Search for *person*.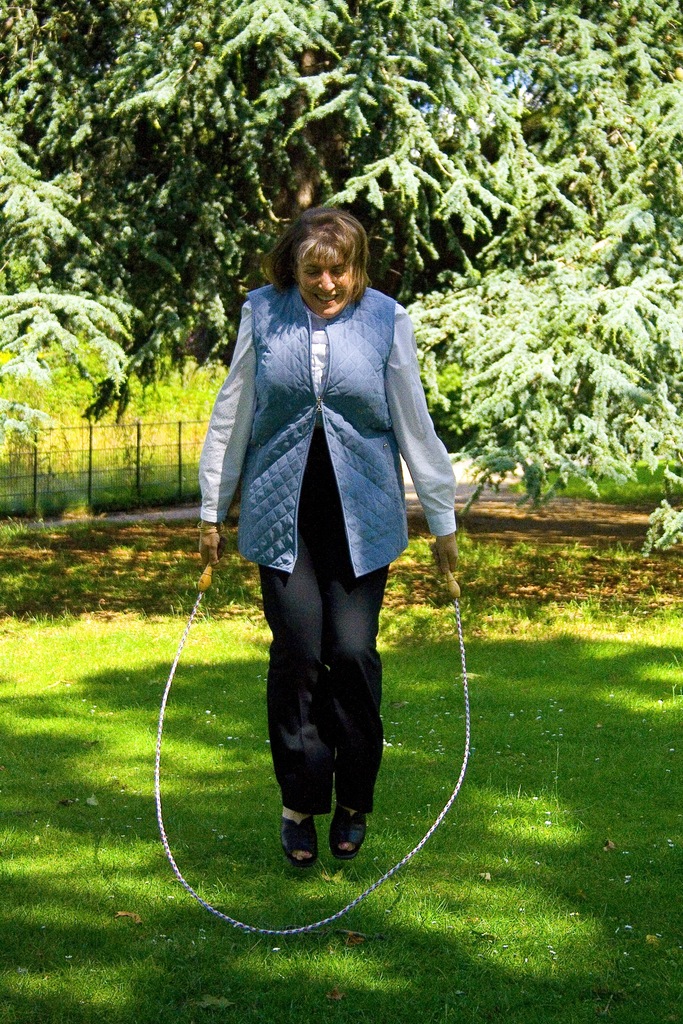
Found at (left=210, top=197, right=468, bottom=937).
